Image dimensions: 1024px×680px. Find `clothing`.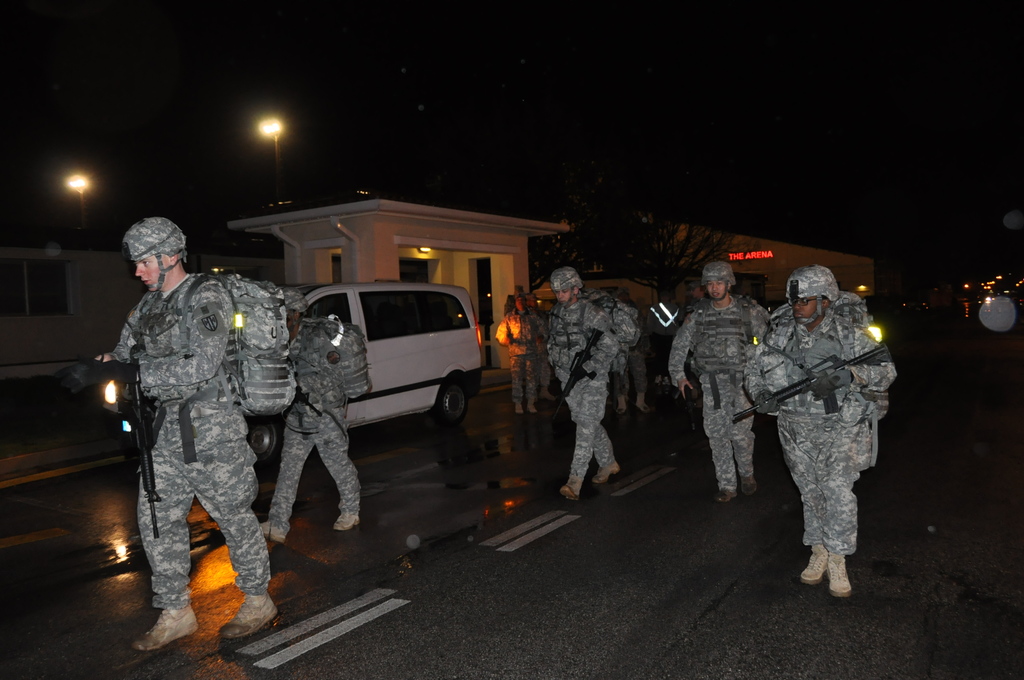
rect(547, 279, 626, 483).
